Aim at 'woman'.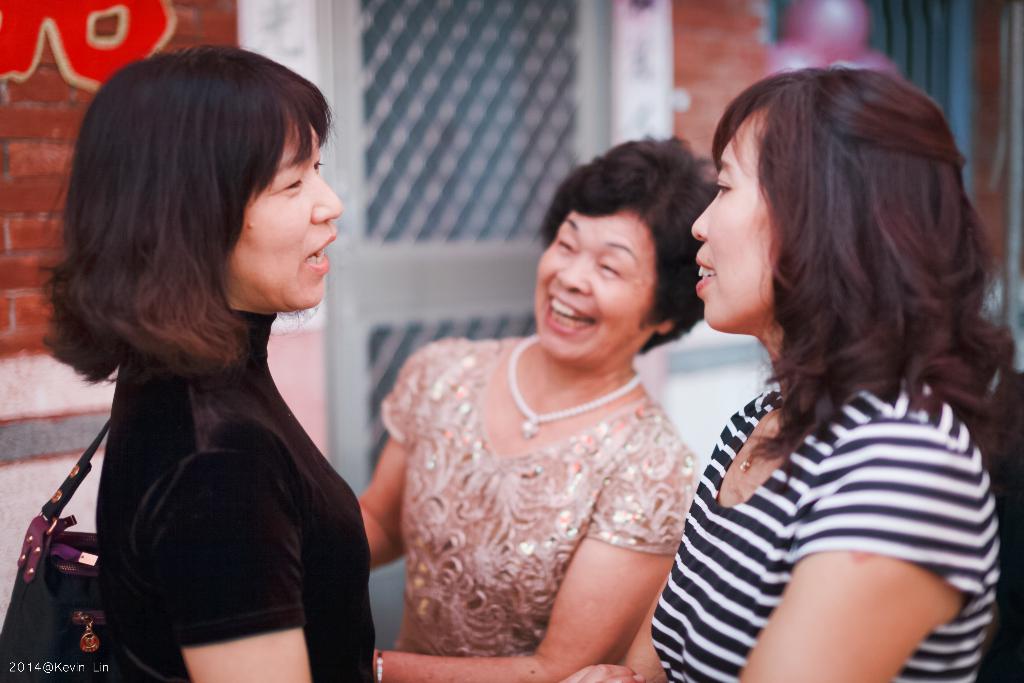
Aimed at {"left": 367, "top": 154, "right": 732, "bottom": 680}.
